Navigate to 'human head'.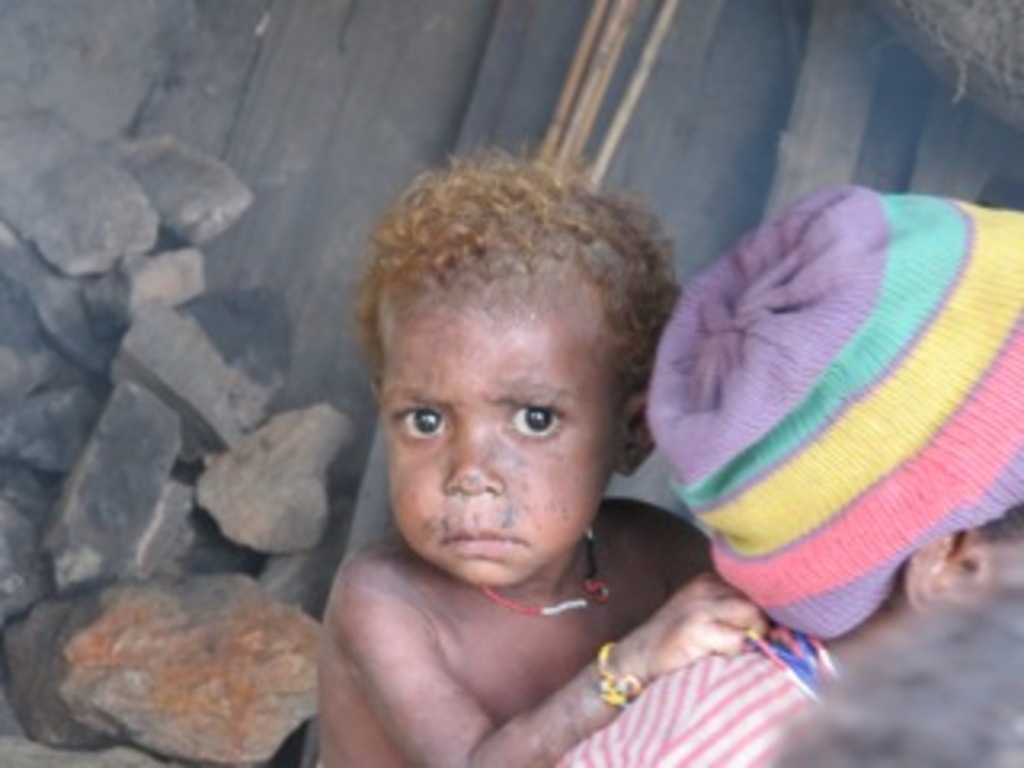
Navigation target: x1=646 y1=192 x2=1008 y2=656.
